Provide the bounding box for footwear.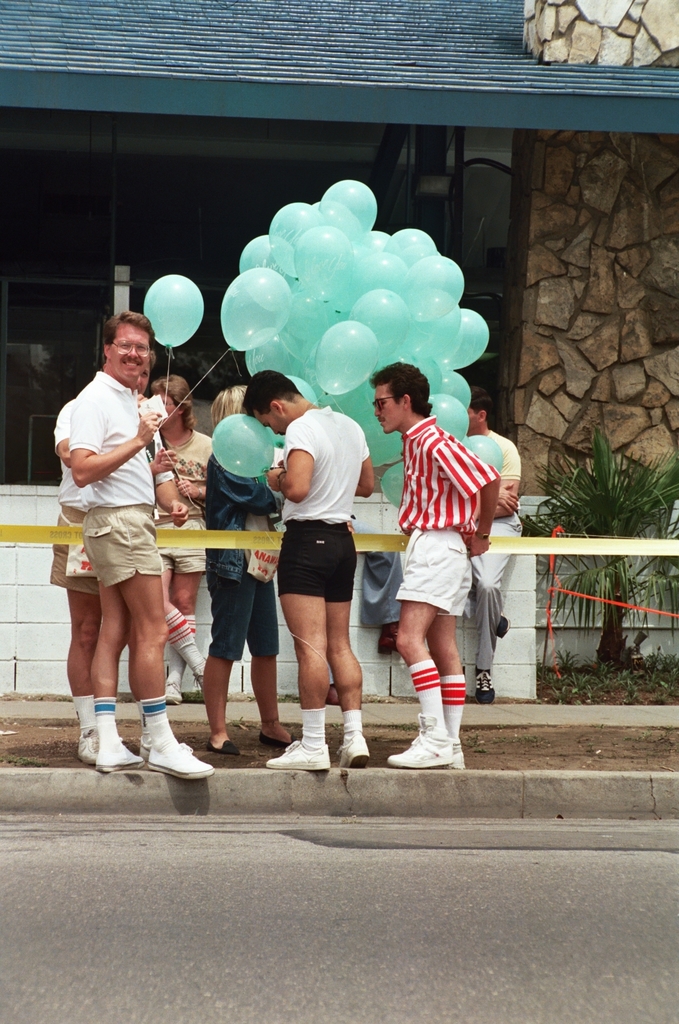
(x1=208, y1=735, x2=242, y2=756).
